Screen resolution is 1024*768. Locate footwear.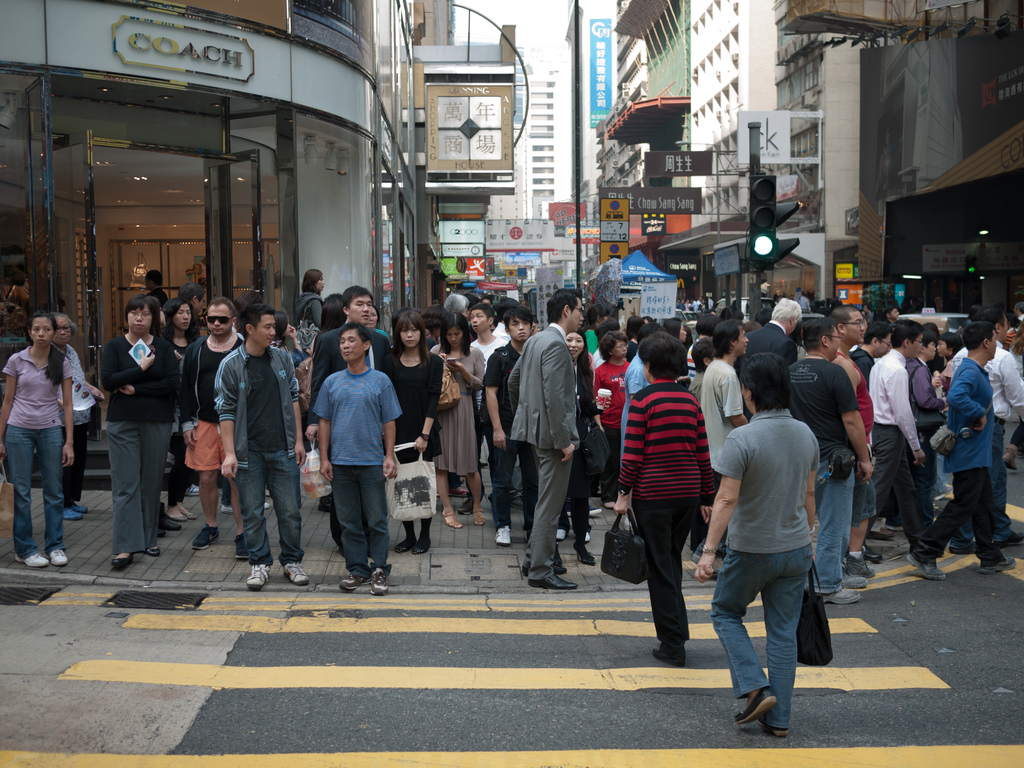
Rect(554, 531, 567, 542).
